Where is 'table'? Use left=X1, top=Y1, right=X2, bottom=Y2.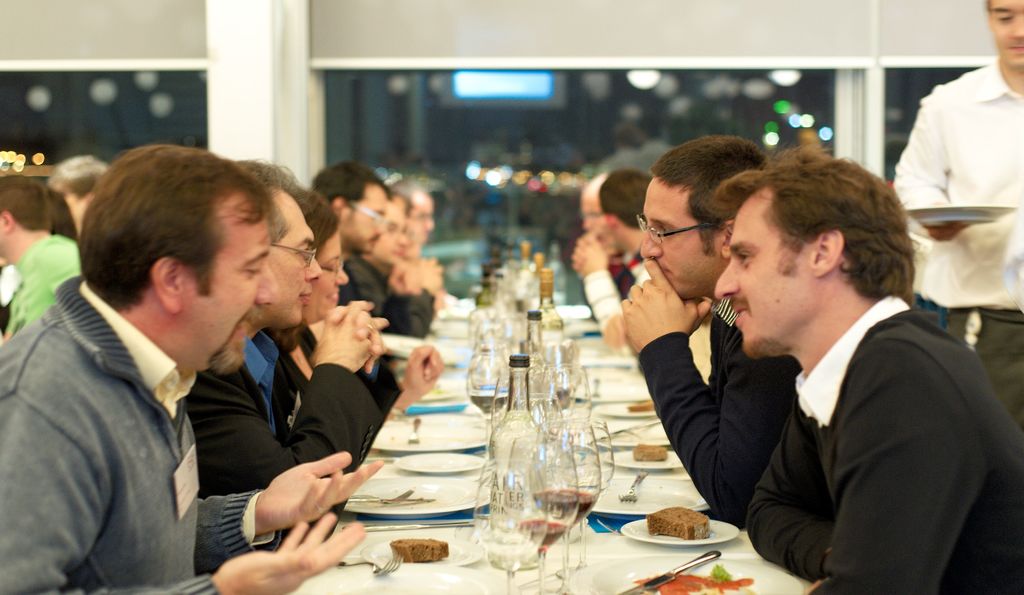
left=234, top=267, right=965, bottom=594.
